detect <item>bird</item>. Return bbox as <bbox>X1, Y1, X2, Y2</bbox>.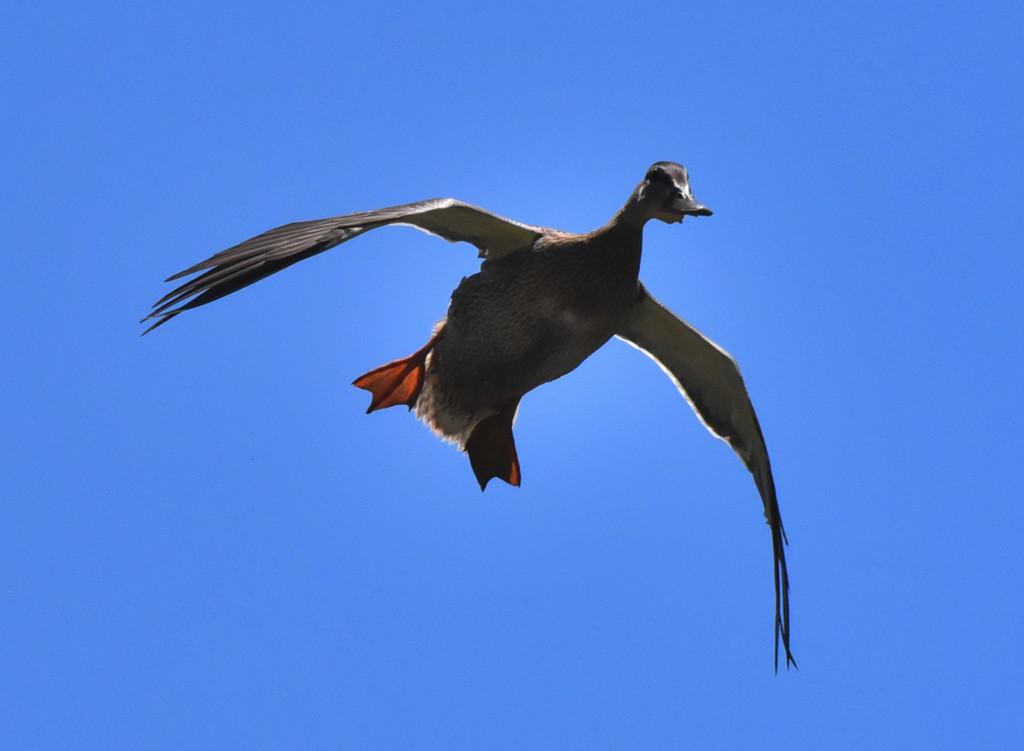
<bbox>139, 159, 799, 674</bbox>.
